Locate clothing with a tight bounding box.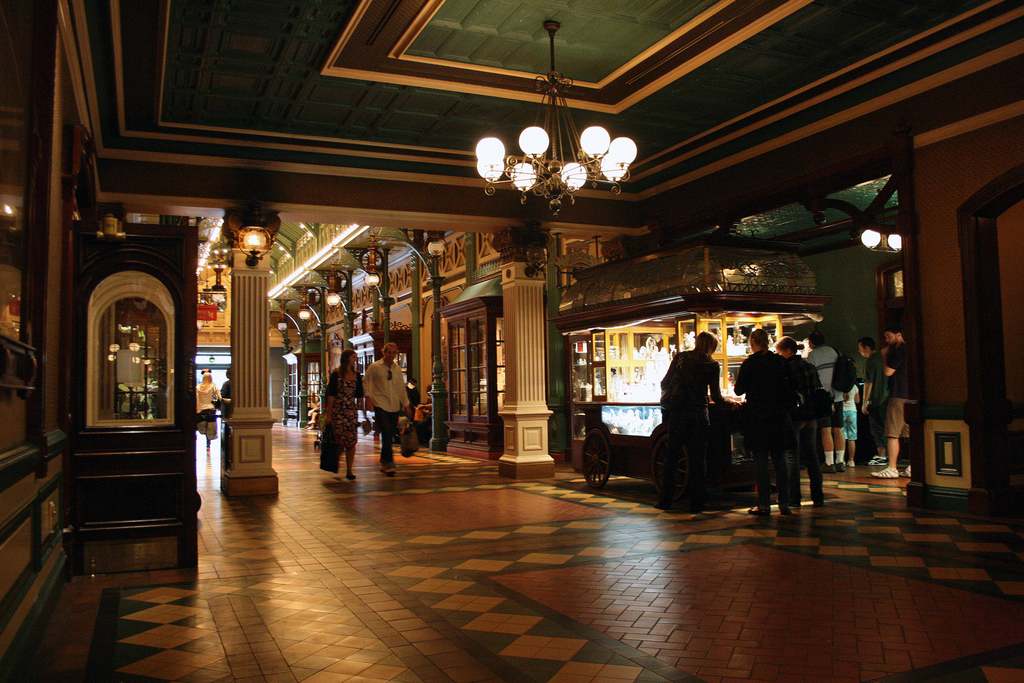
{"x1": 792, "y1": 358, "x2": 830, "y2": 494}.
